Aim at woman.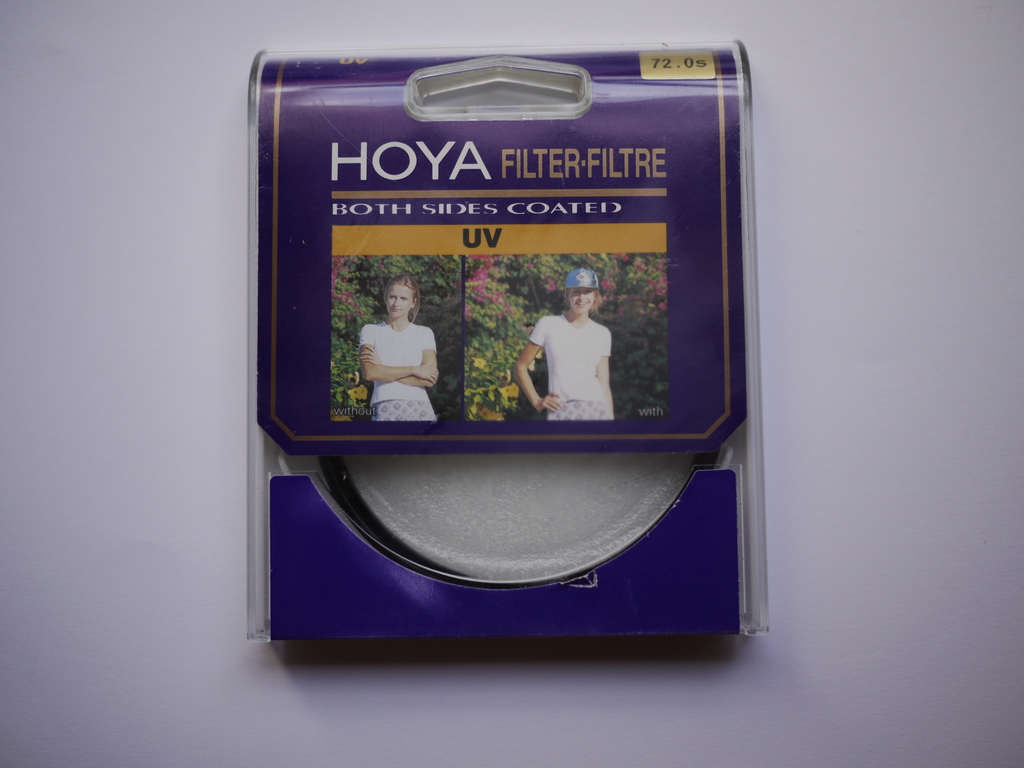
Aimed at x1=358 y1=273 x2=439 y2=424.
